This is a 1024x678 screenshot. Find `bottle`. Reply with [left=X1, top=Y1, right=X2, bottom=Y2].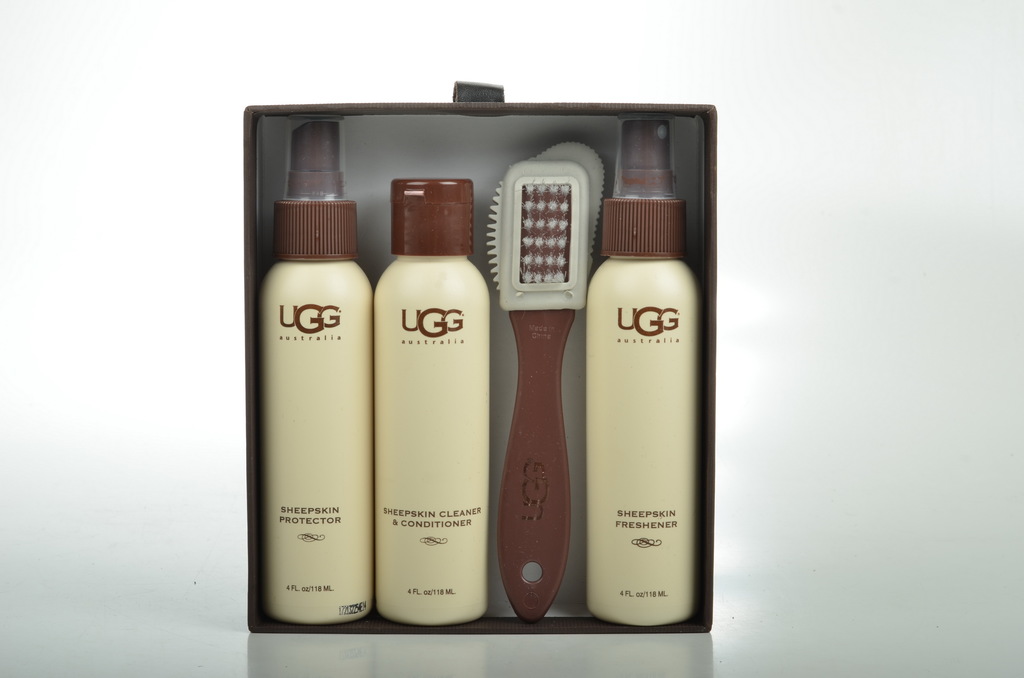
[left=359, top=144, right=487, bottom=645].
